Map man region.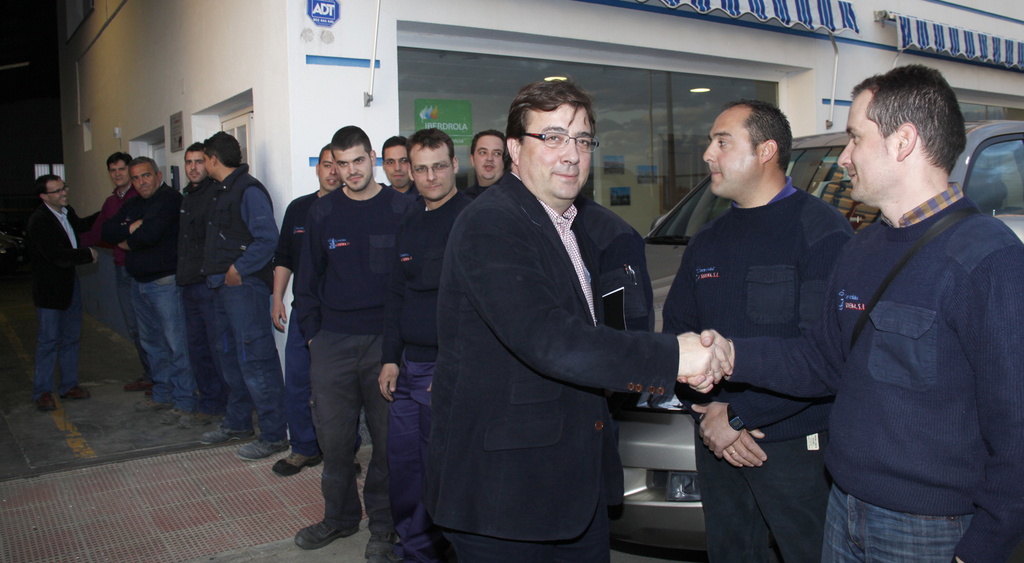
Mapped to {"x1": 168, "y1": 145, "x2": 235, "y2": 439}.
